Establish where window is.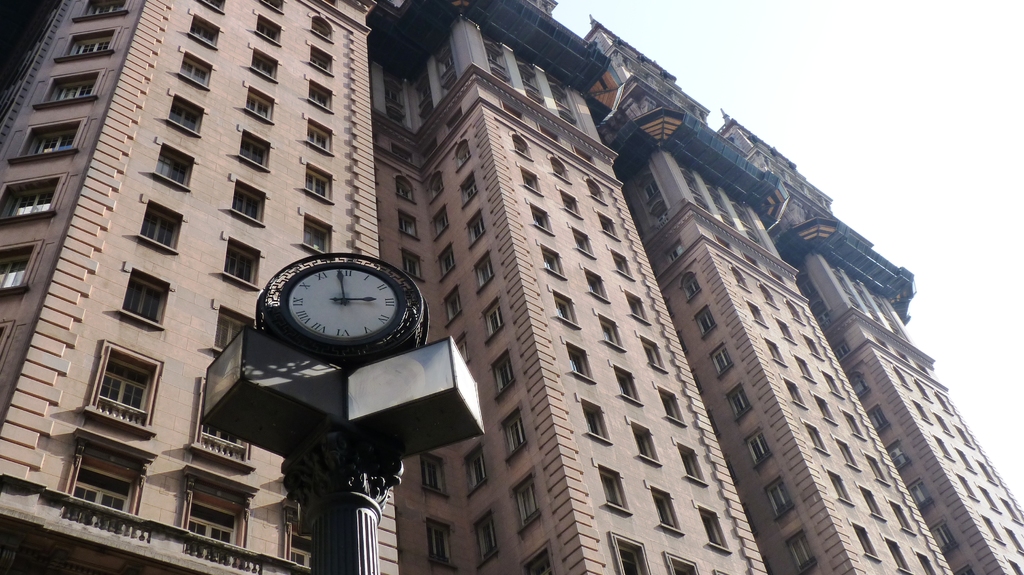
Established at {"left": 304, "top": 117, "right": 332, "bottom": 155}.
